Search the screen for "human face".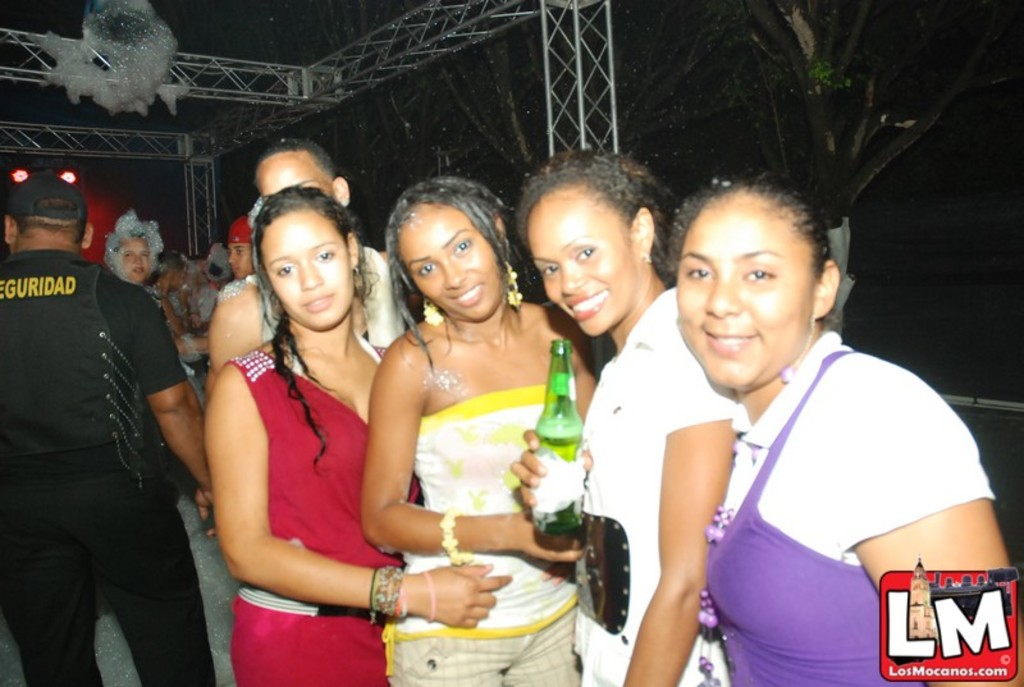
Found at crop(219, 234, 242, 281).
